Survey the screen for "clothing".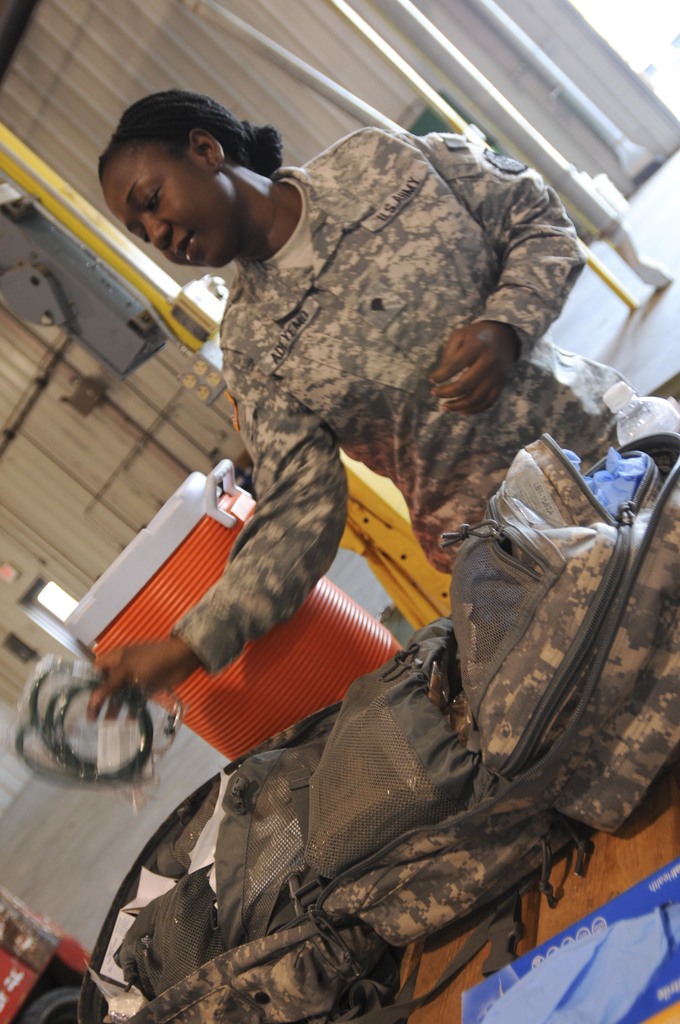
Survey found: 166 124 587 678.
